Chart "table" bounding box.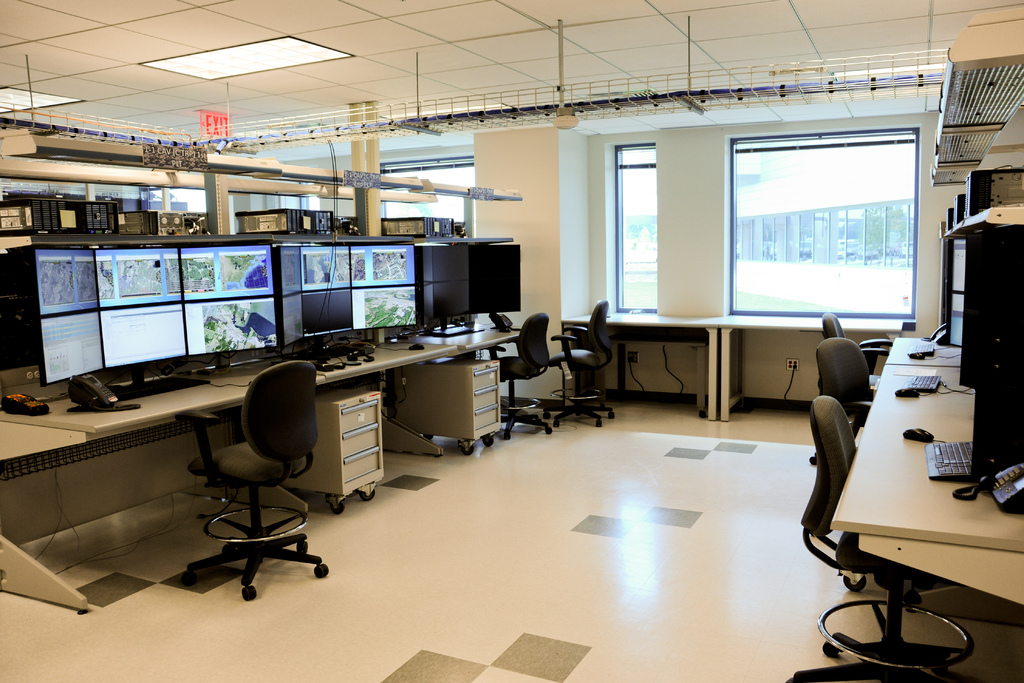
Charted: l=0, t=370, r=326, b=614.
